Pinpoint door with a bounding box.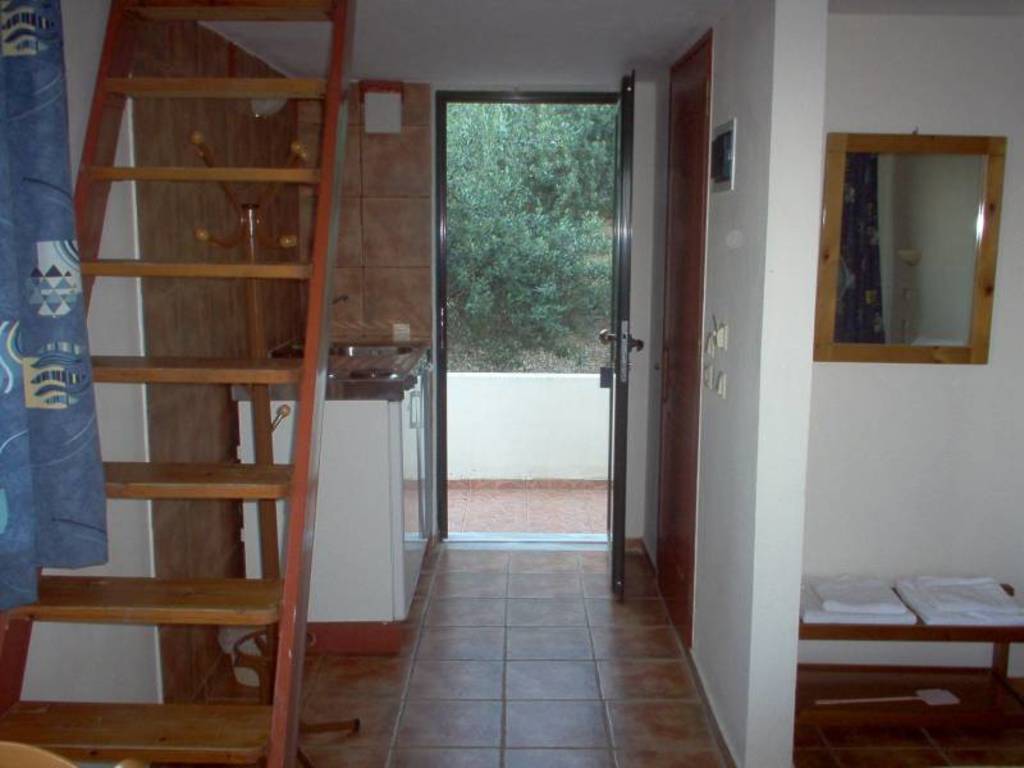
{"left": 411, "top": 23, "right": 677, "bottom": 627}.
